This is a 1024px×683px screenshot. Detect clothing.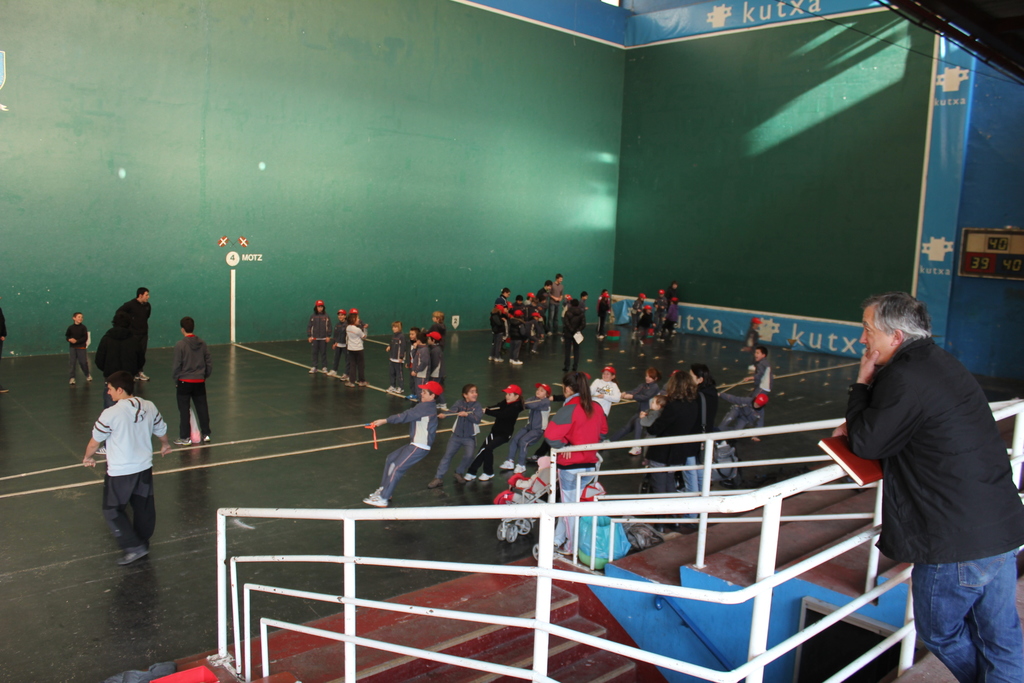
{"x1": 643, "y1": 395, "x2": 692, "y2": 494}.
